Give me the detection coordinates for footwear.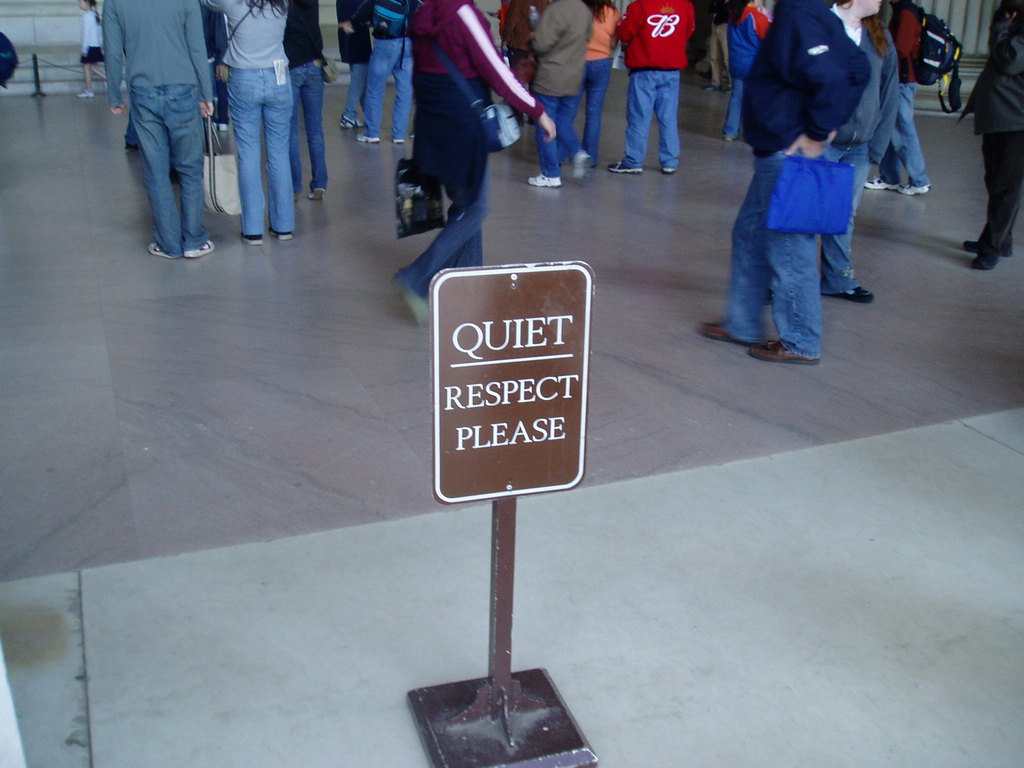
select_region(899, 180, 932, 196).
